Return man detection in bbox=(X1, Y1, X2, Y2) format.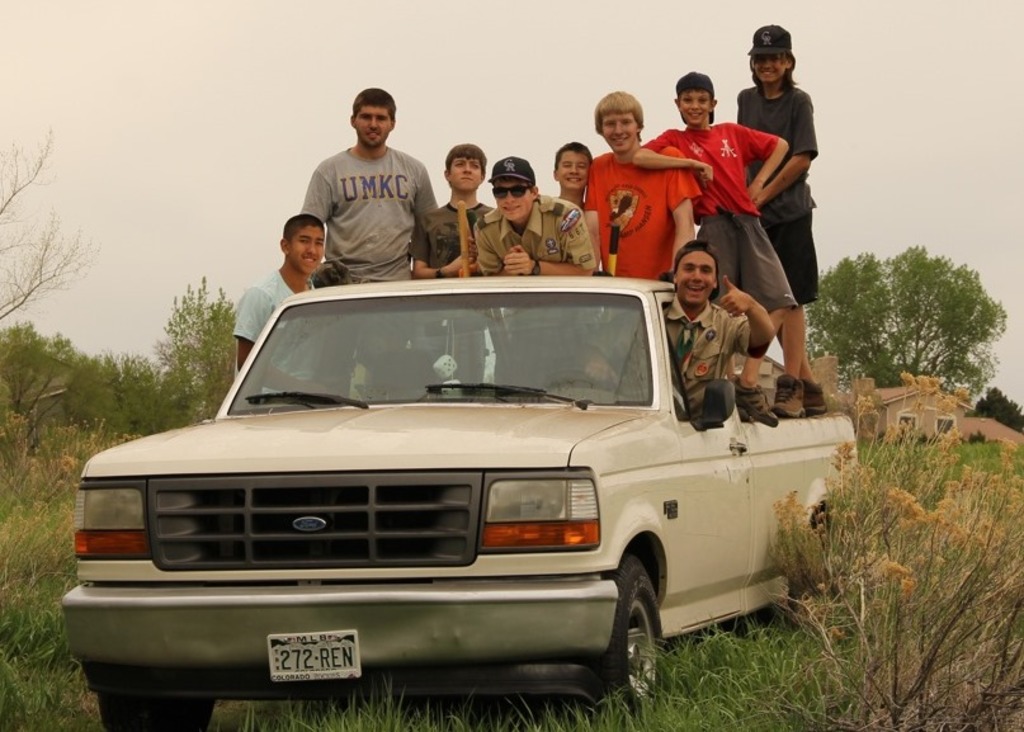
bbox=(236, 213, 326, 374).
